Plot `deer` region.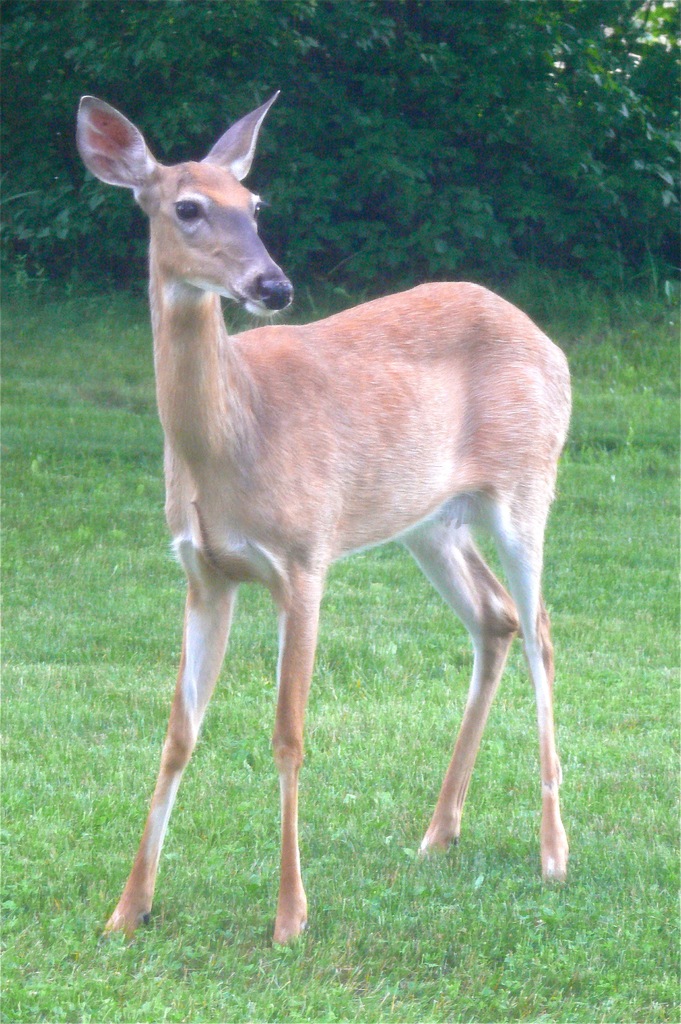
Plotted at [left=74, top=92, right=572, bottom=948].
